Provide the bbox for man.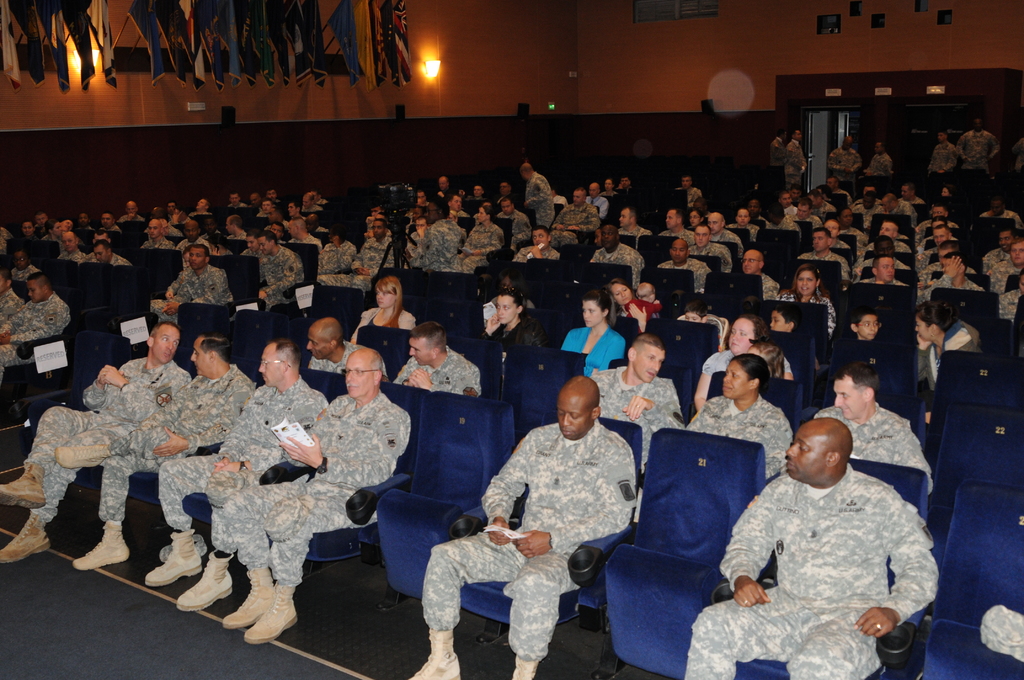
588,335,691,467.
